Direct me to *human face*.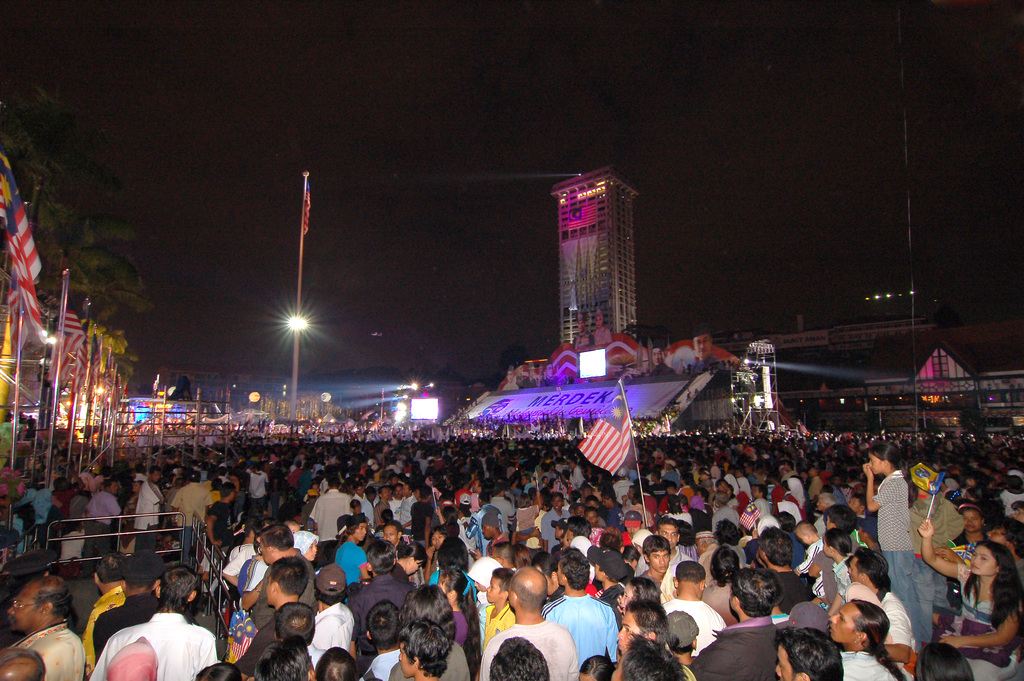
Direction: (381, 488, 390, 497).
